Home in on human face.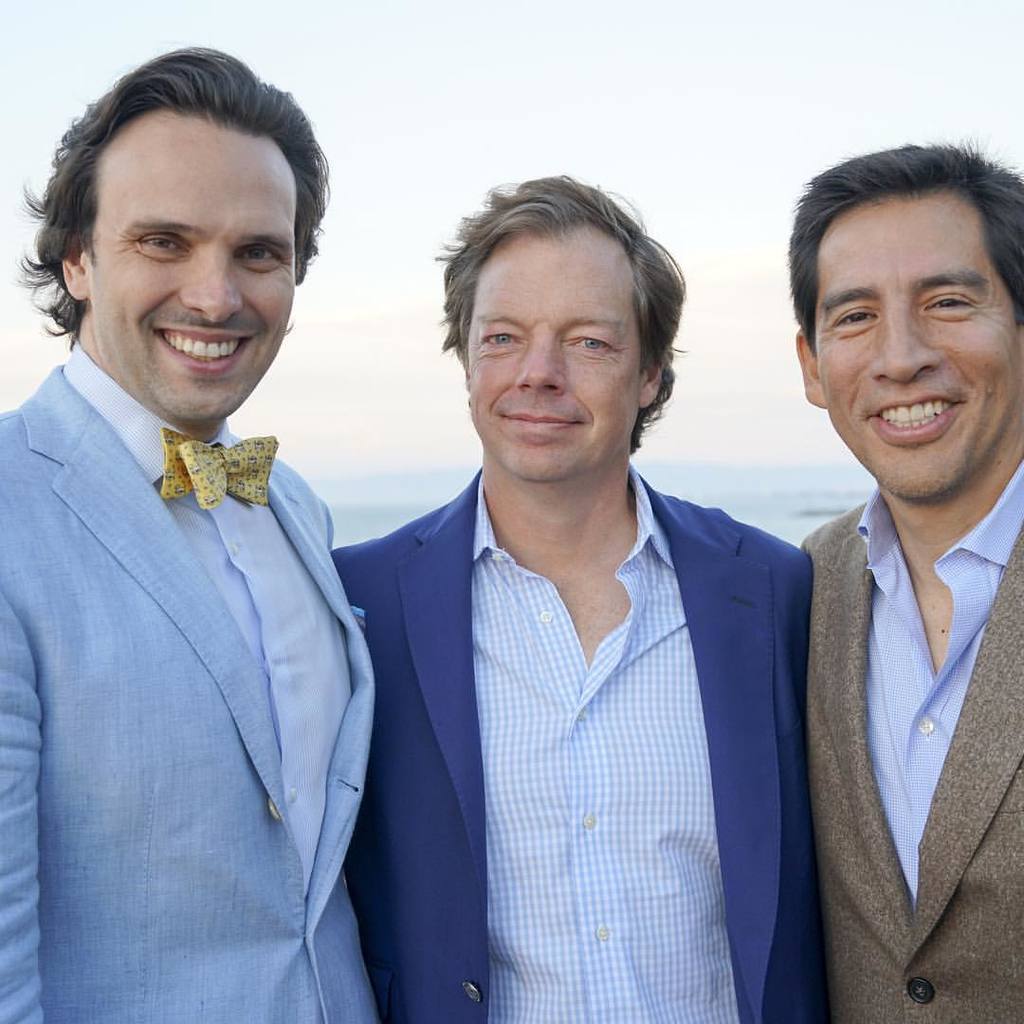
Homed in at rect(472, 238, 640, 480).
